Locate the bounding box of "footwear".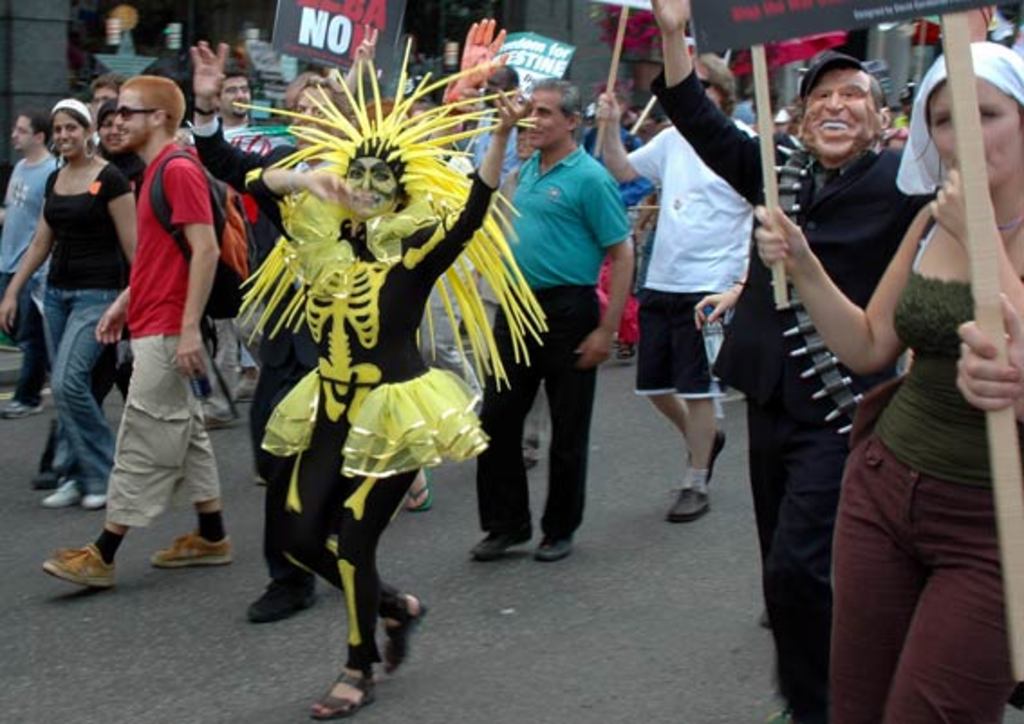
Bounding box: (148,531,238,572).
